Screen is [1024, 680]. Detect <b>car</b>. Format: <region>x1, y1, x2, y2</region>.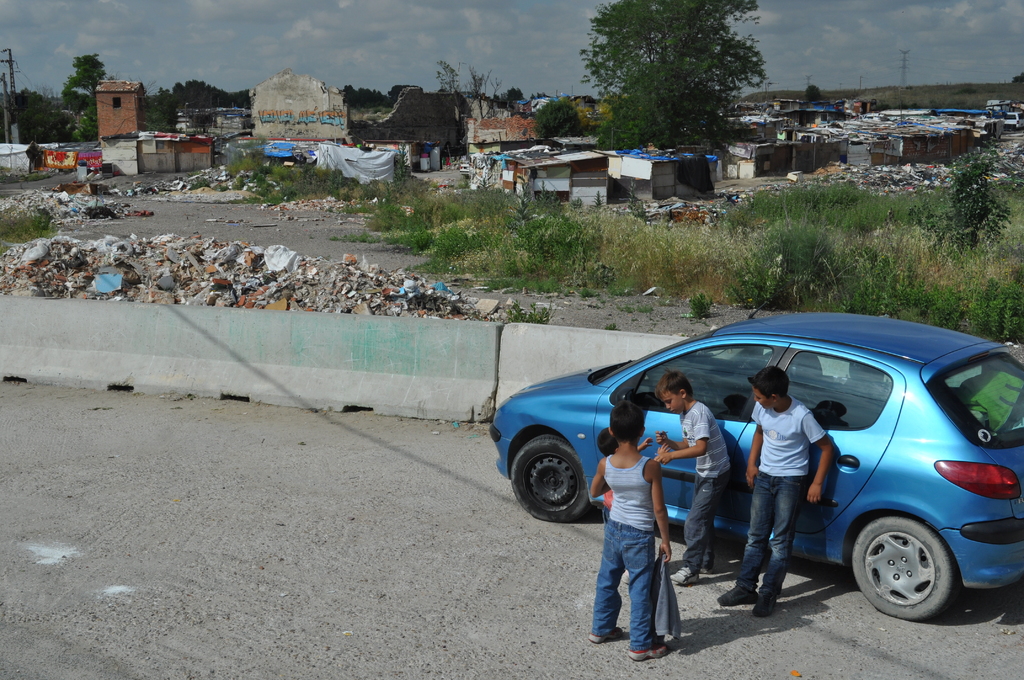
<region>490, 305, 1022, 629</region>.
